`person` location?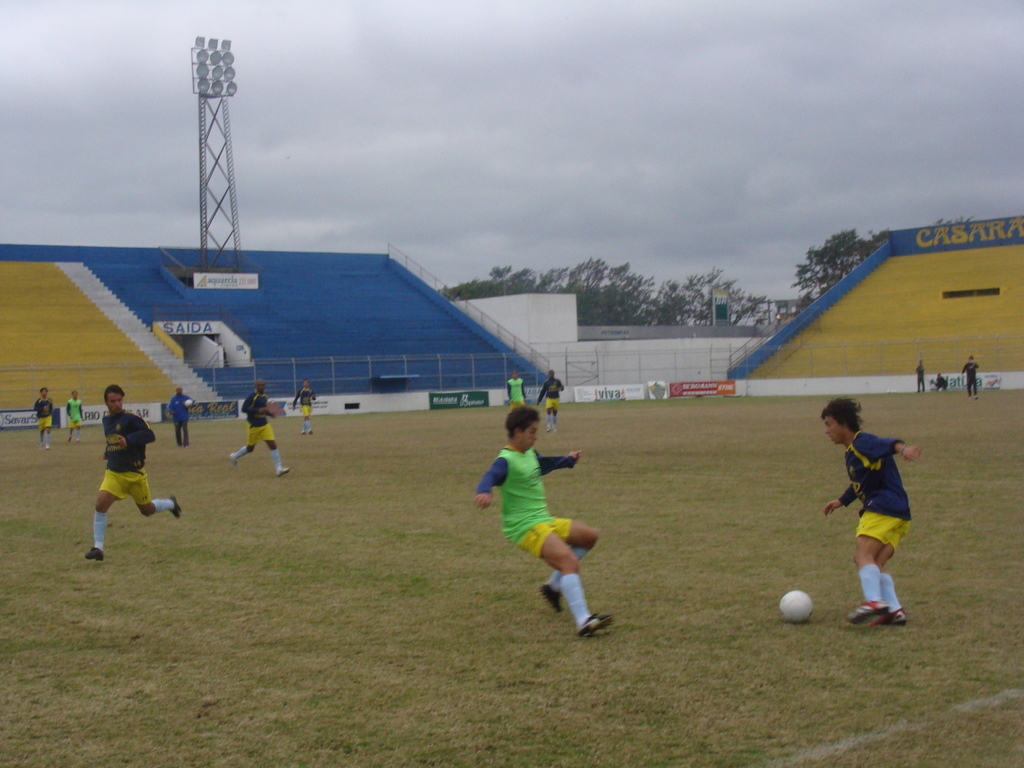
<region>162, 378, 197, 449</region>
